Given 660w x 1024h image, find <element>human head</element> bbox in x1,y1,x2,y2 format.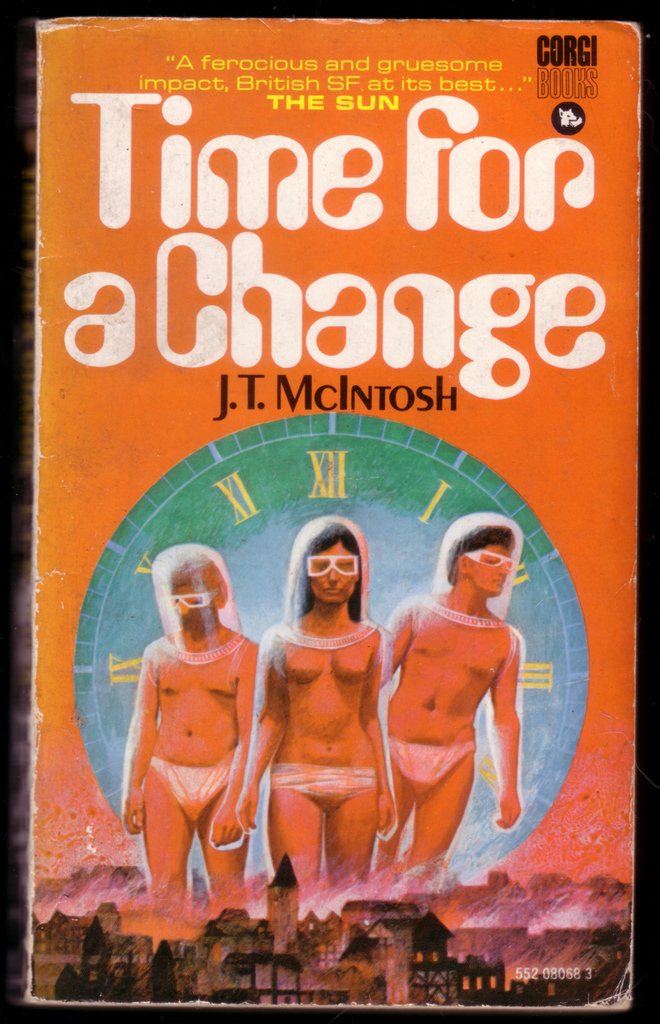
150,541,231,644.
